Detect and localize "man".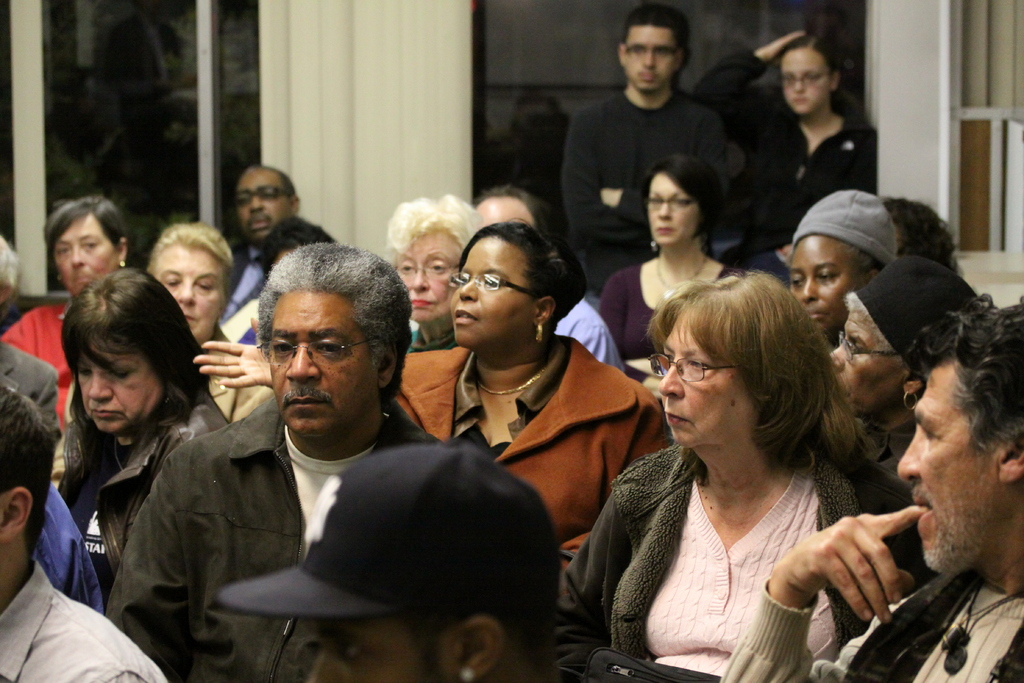
Localized at <region>473, 186, 628, 379</region>.
